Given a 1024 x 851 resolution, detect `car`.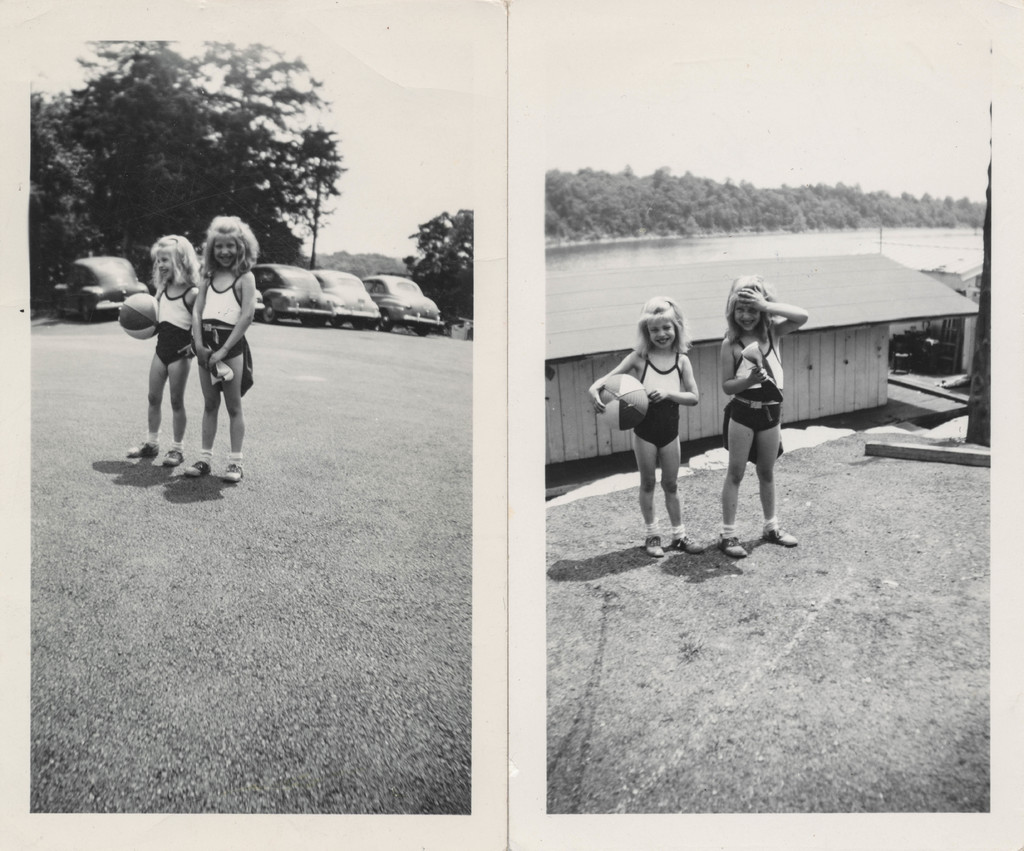
locate(312, 266, 379, 335).
